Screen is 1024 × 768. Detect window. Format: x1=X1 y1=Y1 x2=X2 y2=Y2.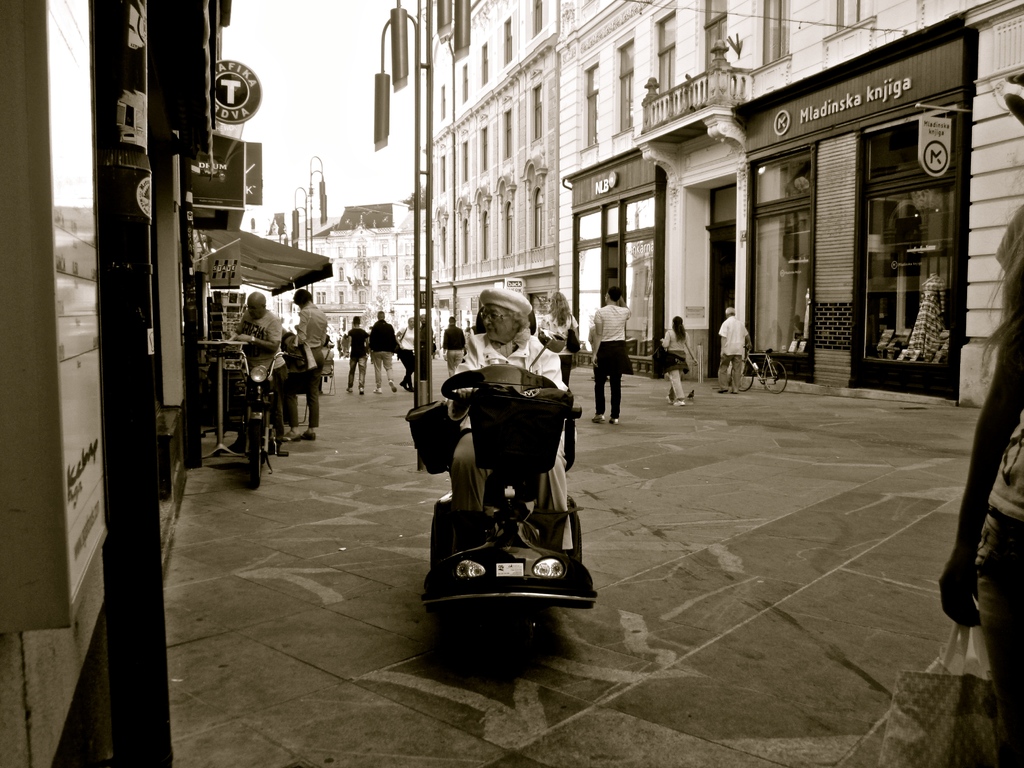
x1=318 y1=288 x2=328 y2=300.
